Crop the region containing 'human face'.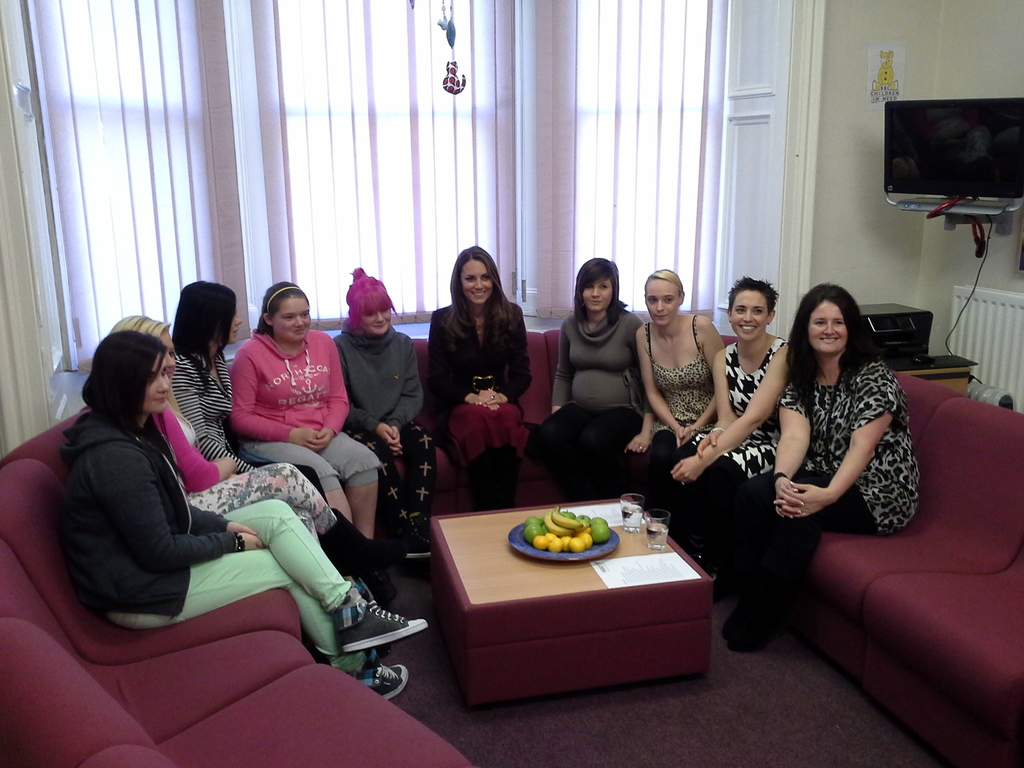
Crop region: 373, 311, 405, 333.
